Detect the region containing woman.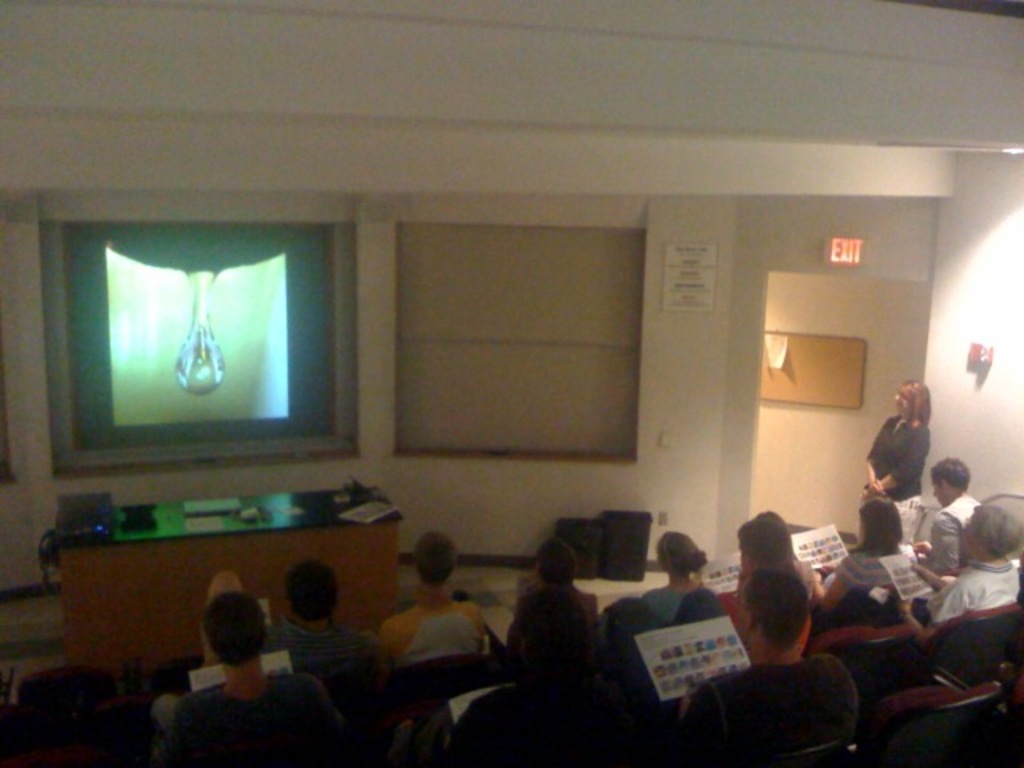
rect(821, 498, 930, 619).
